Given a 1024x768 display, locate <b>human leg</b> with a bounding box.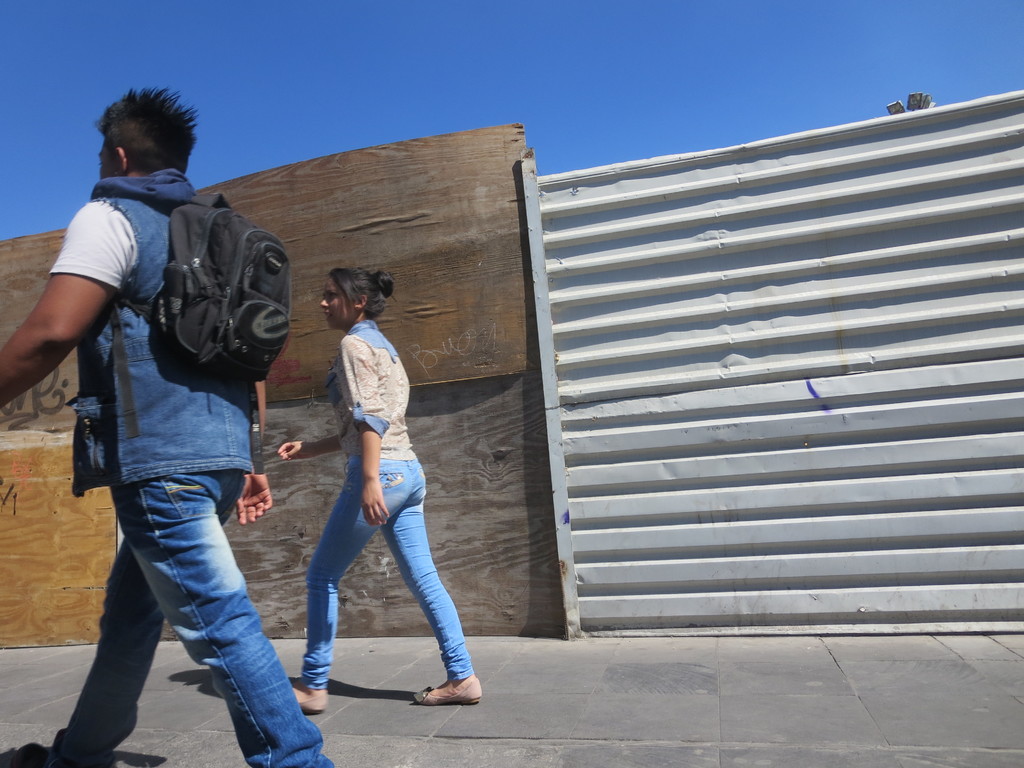
Located: 291/460/383/715.
